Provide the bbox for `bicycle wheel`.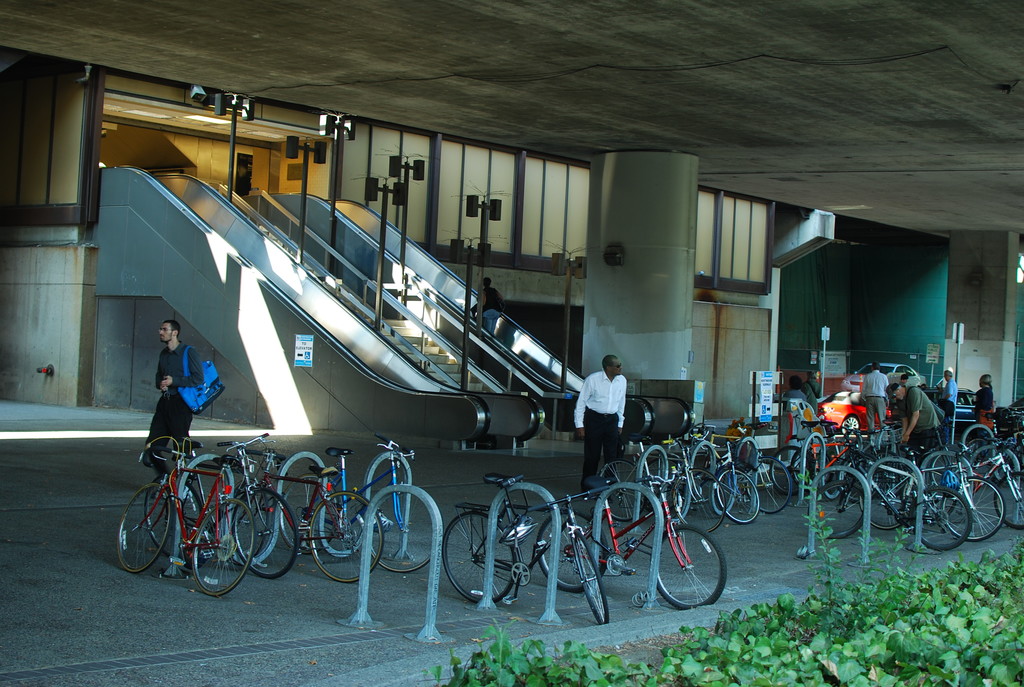
select_region(570, 532, 609, 631).
